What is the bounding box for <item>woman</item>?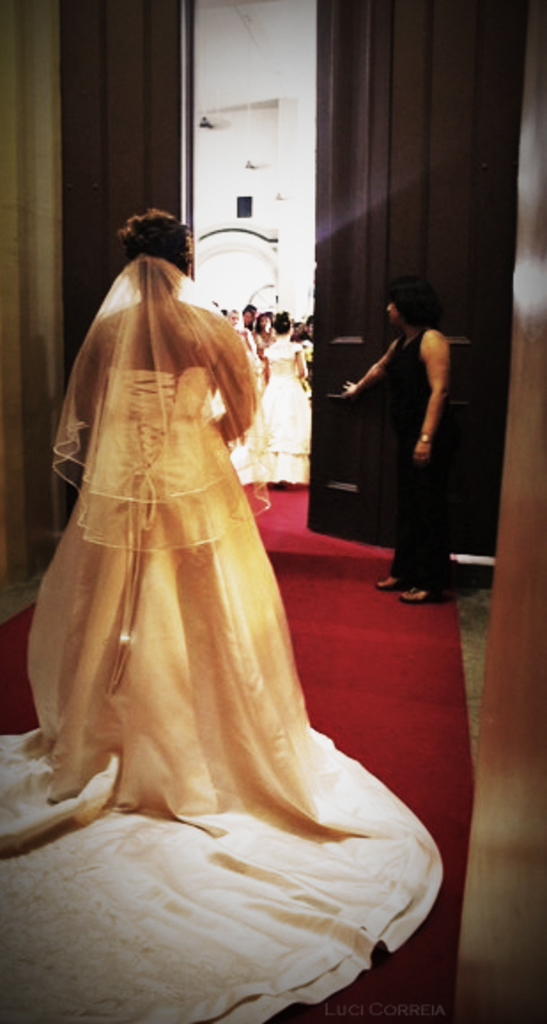
[x1=227, y1=314, x2=313, y2=493].
